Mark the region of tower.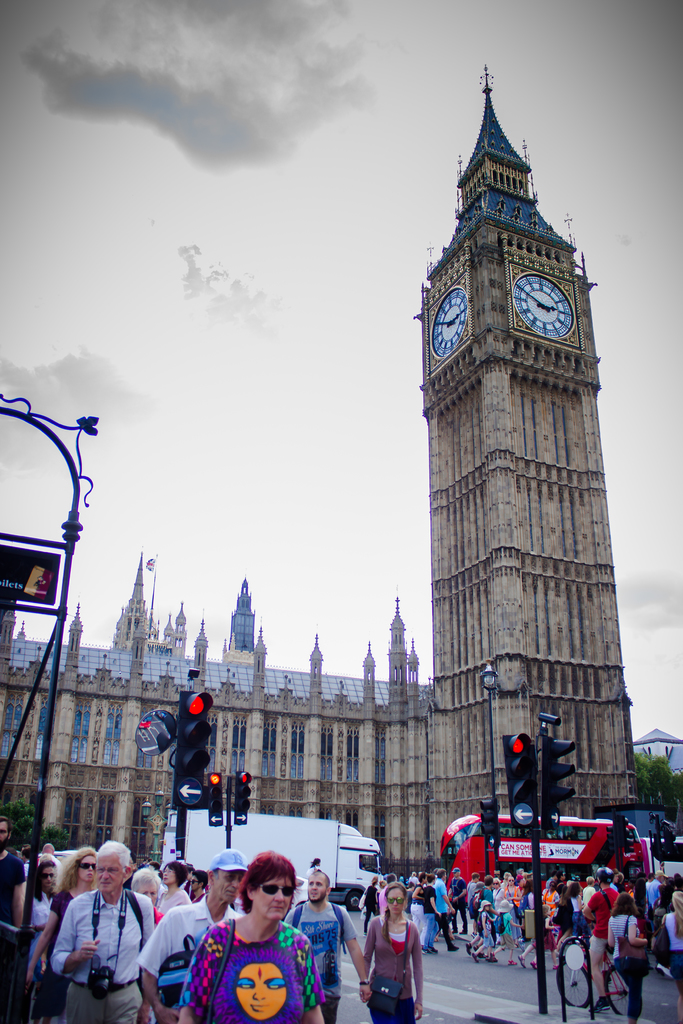
Region: detection(110, 554, 151, 645).
